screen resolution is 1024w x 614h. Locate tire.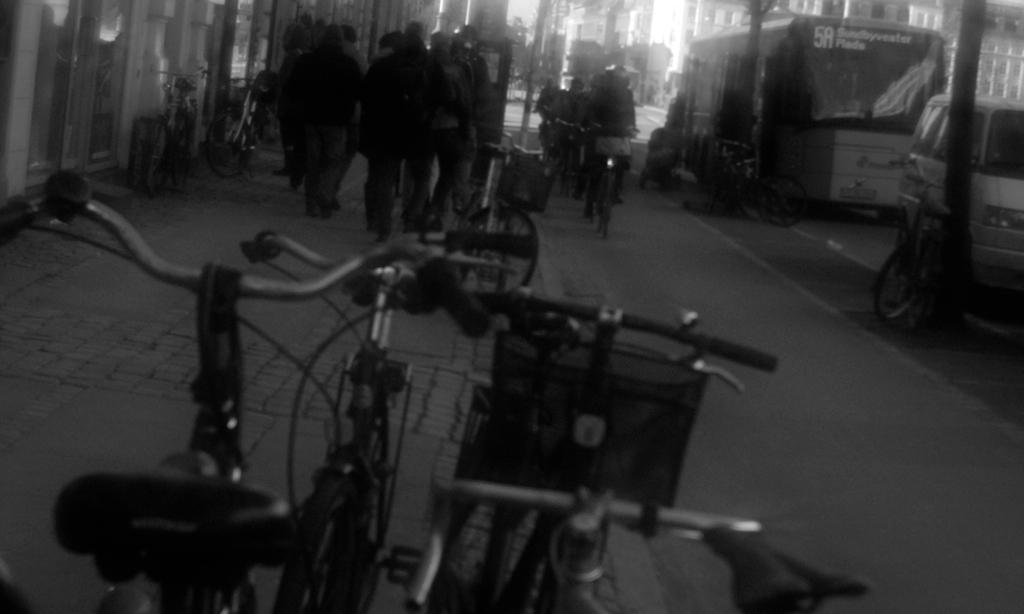
box=[273, 447, 384, 613].
